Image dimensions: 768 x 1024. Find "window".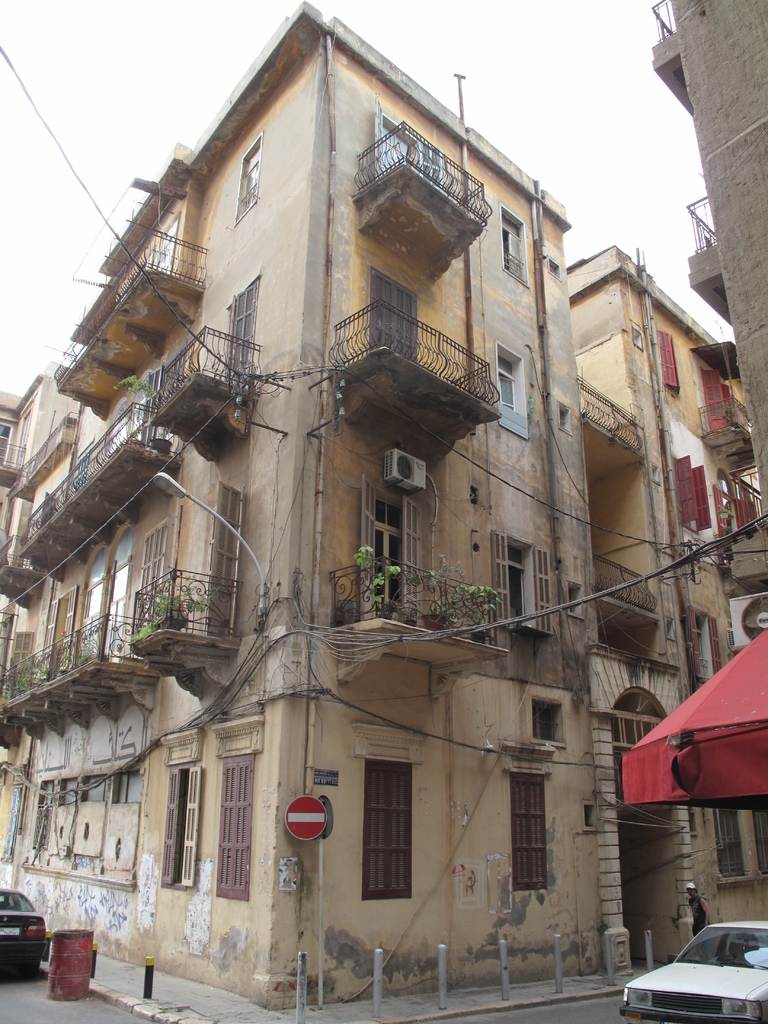
[left=678, top=468, right=702, bottom=536].
